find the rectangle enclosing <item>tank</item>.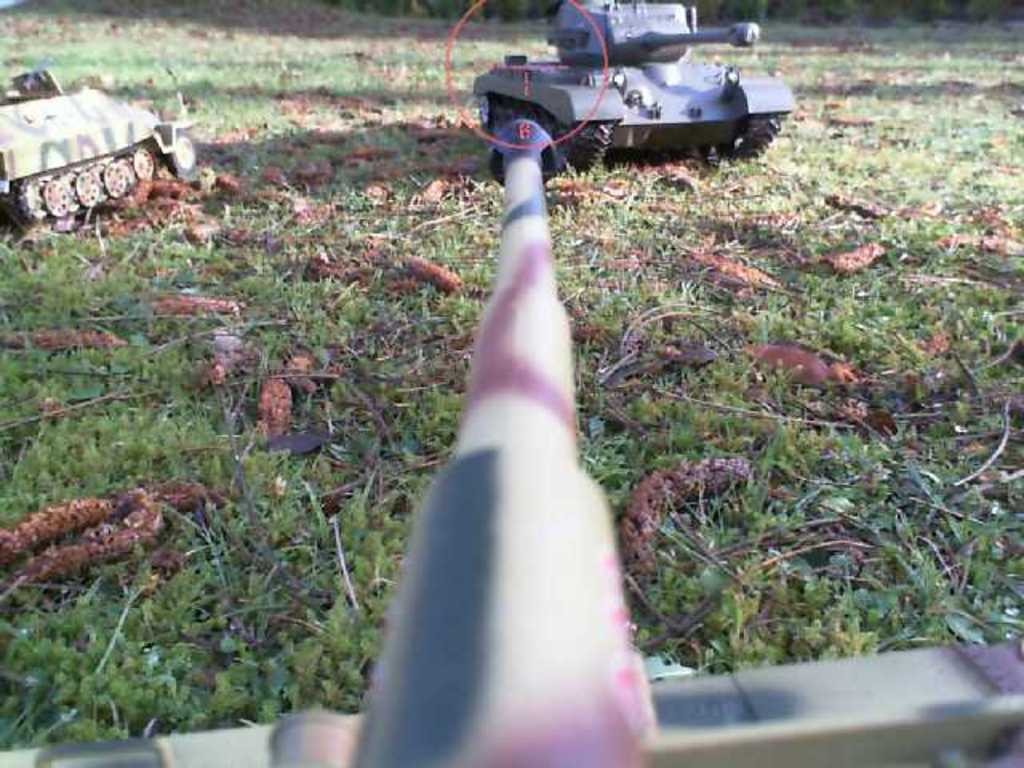
detection(0, 69, 202, 235).
